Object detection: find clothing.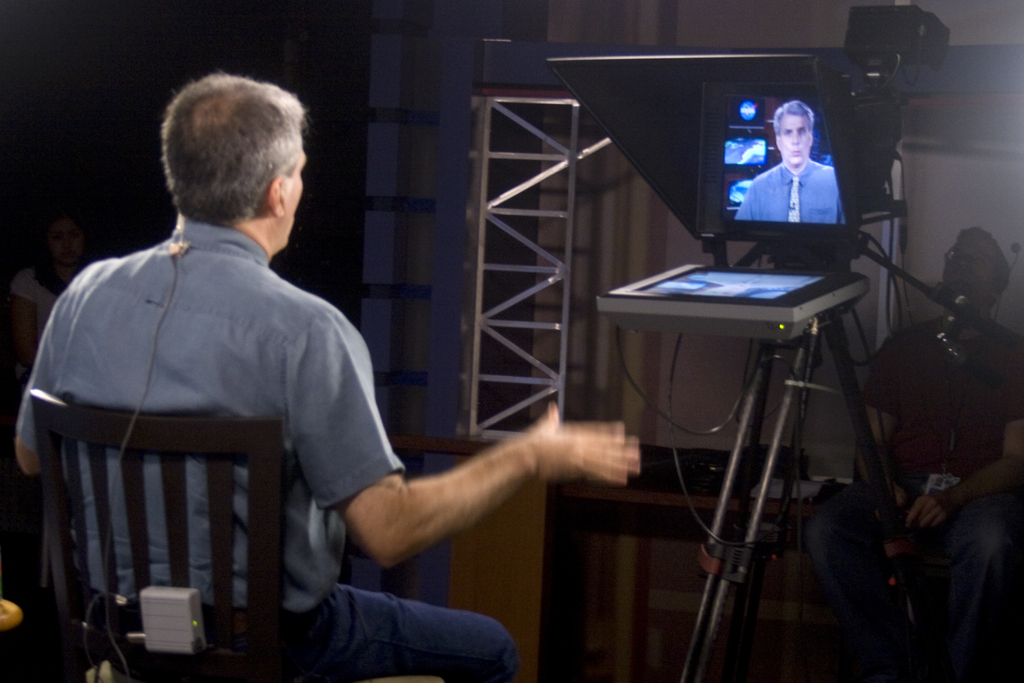
(left=737, top=158, right=838, bottom=225).
